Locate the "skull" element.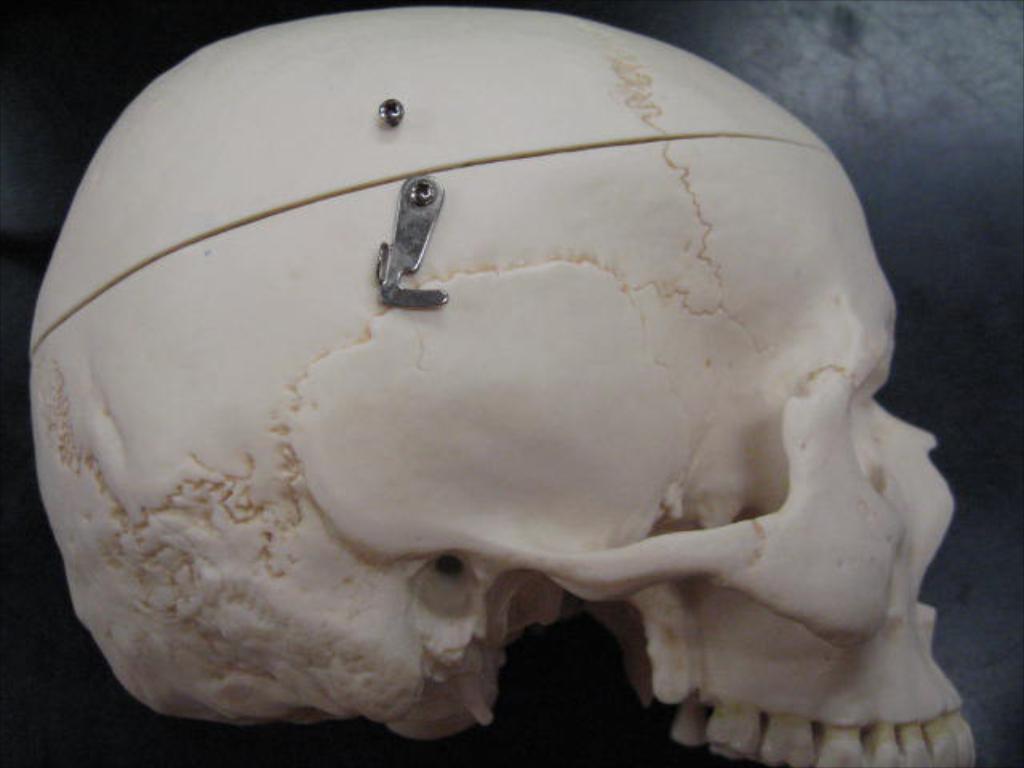
Element bbox: x1=29 y1=5 x2=978 y2=766.
